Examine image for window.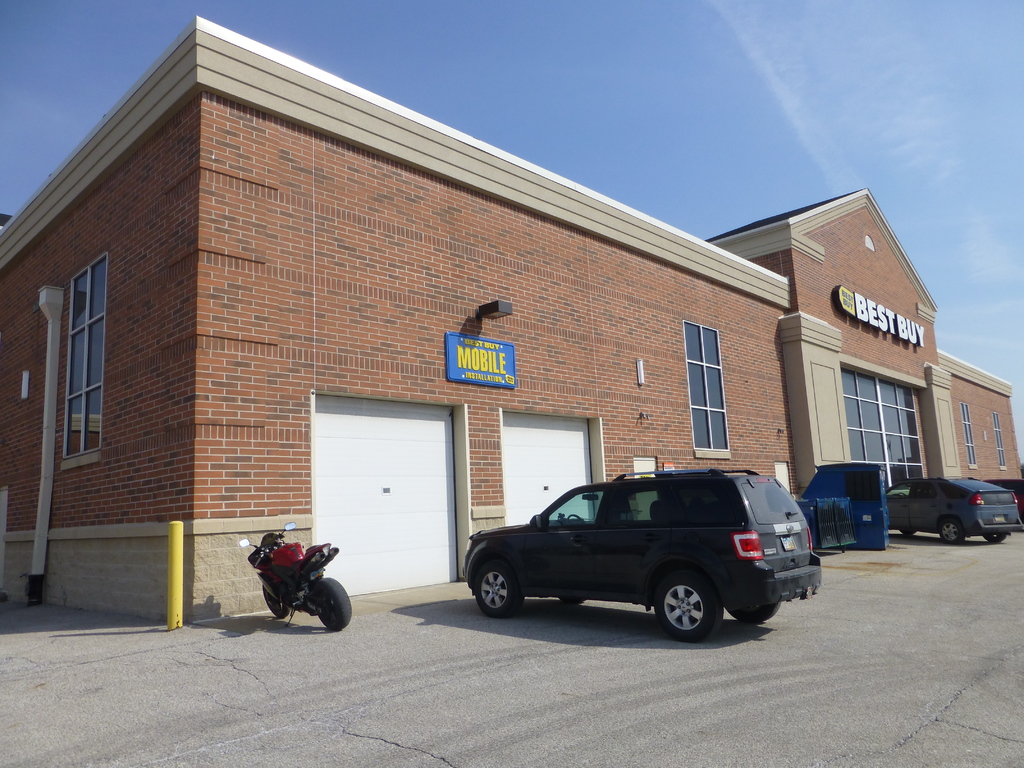
Examination result: BBox(531, 490, 597, 529).
